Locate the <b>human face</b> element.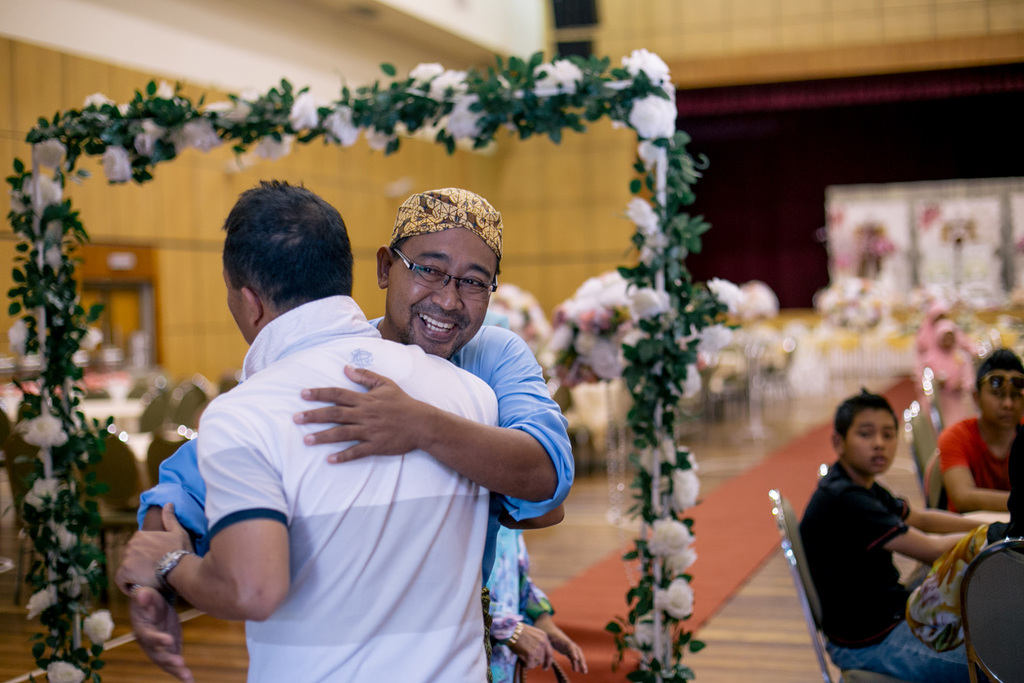
Element bbox: 387/229/496/357.
